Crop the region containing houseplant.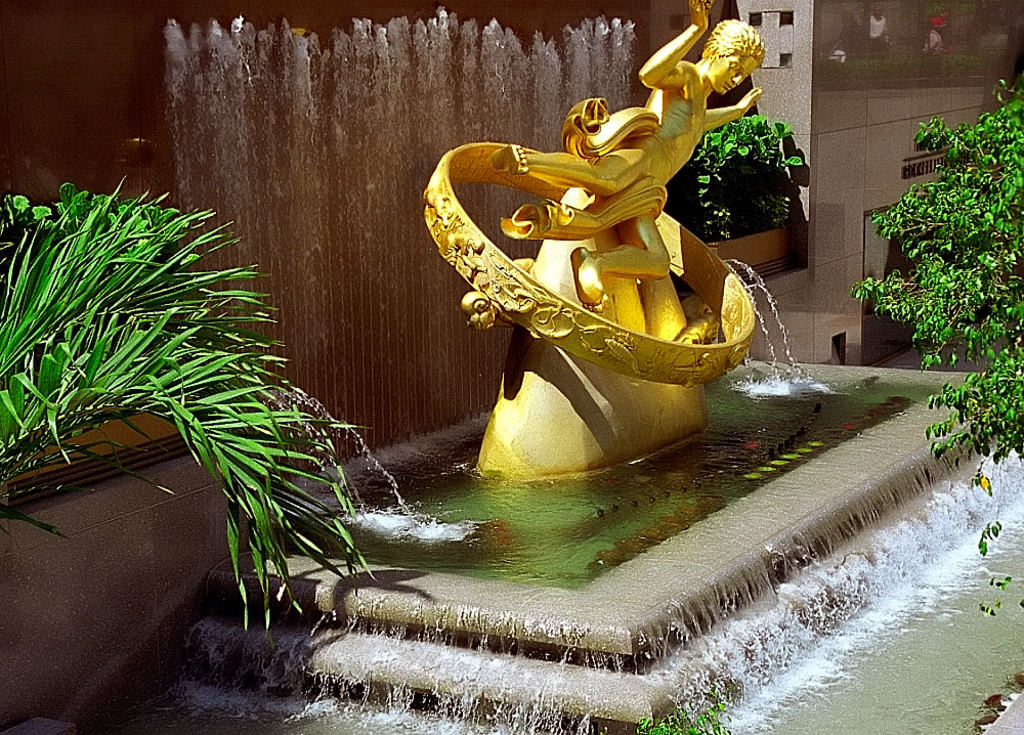
Crop region: l=843, t=71, r=1023, b=643.
